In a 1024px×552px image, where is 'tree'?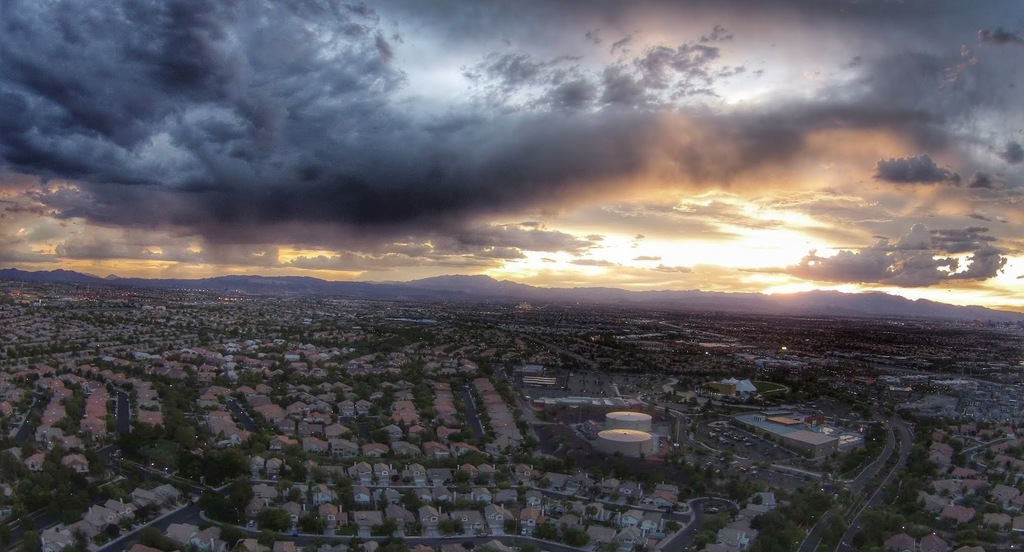
crop(260, 532, 285, 548).
